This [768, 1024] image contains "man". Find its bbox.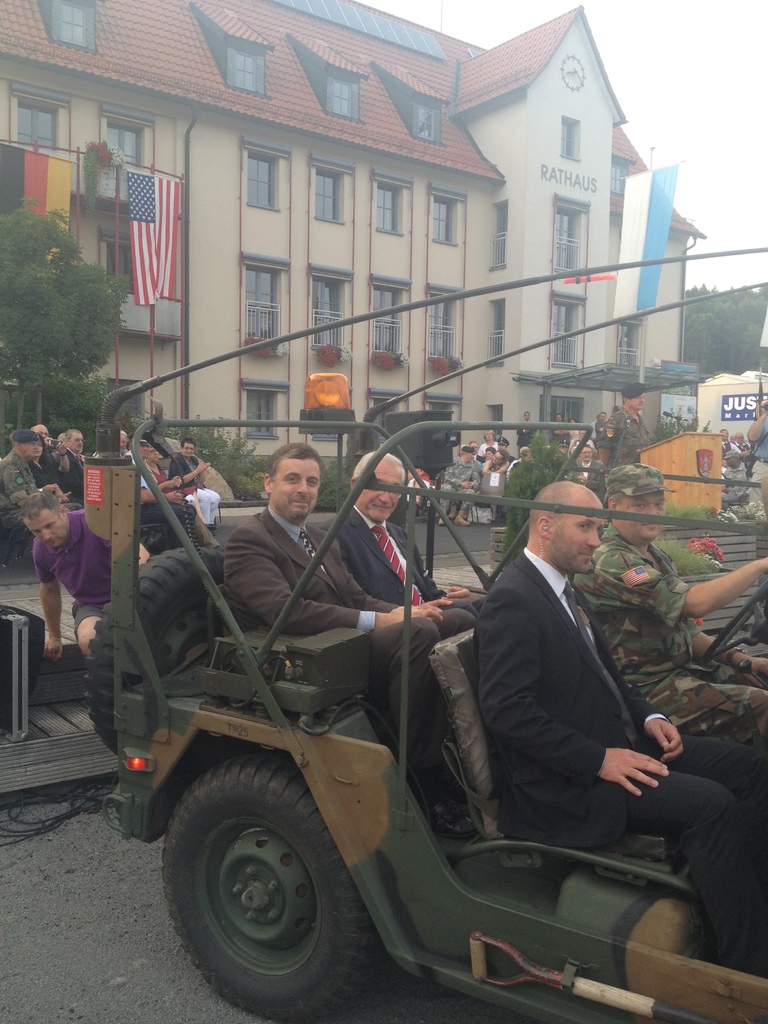
{"left": 58, "top": 426, "right": 81, "bottom": 495}.
